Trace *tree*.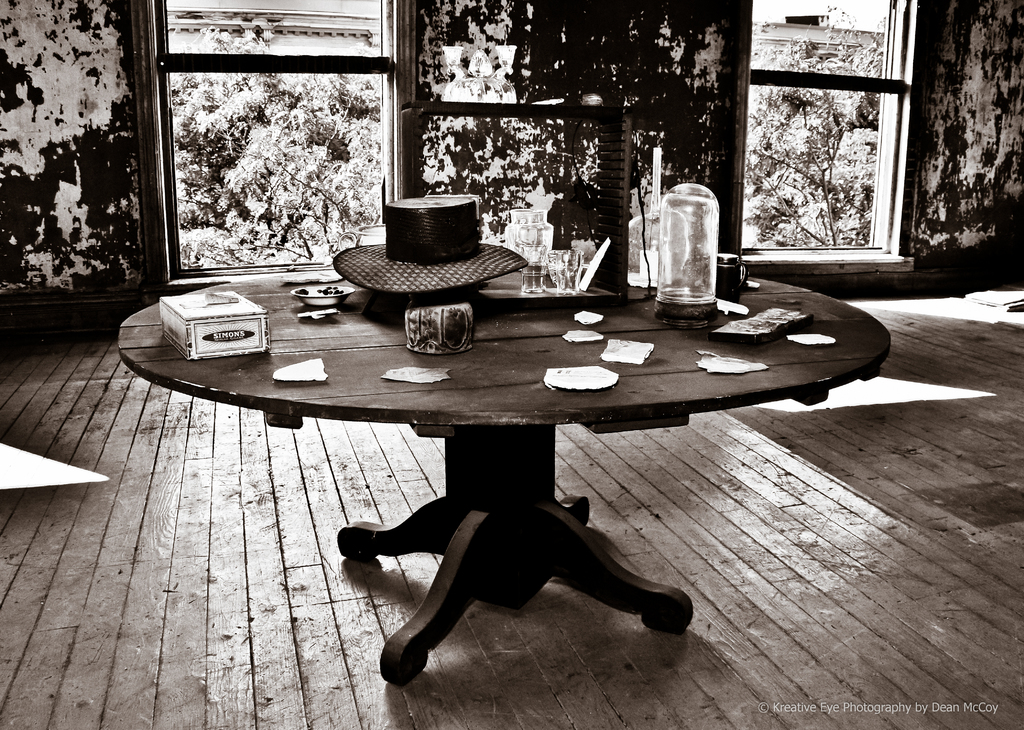
Traced to Rect(740, 5, 886, 244).
